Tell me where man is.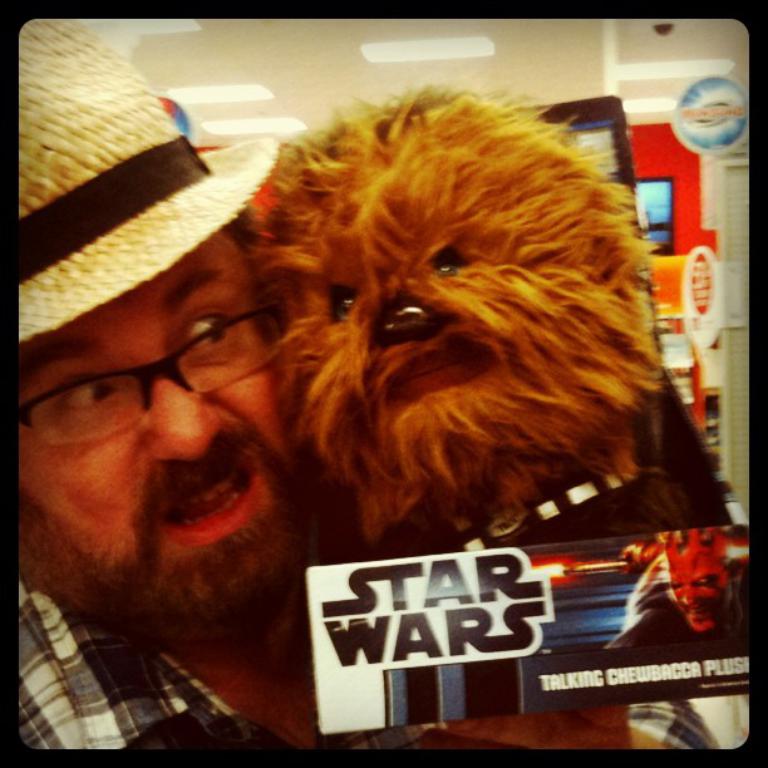
man is at <region>0, 183, 365, 742</region>.
